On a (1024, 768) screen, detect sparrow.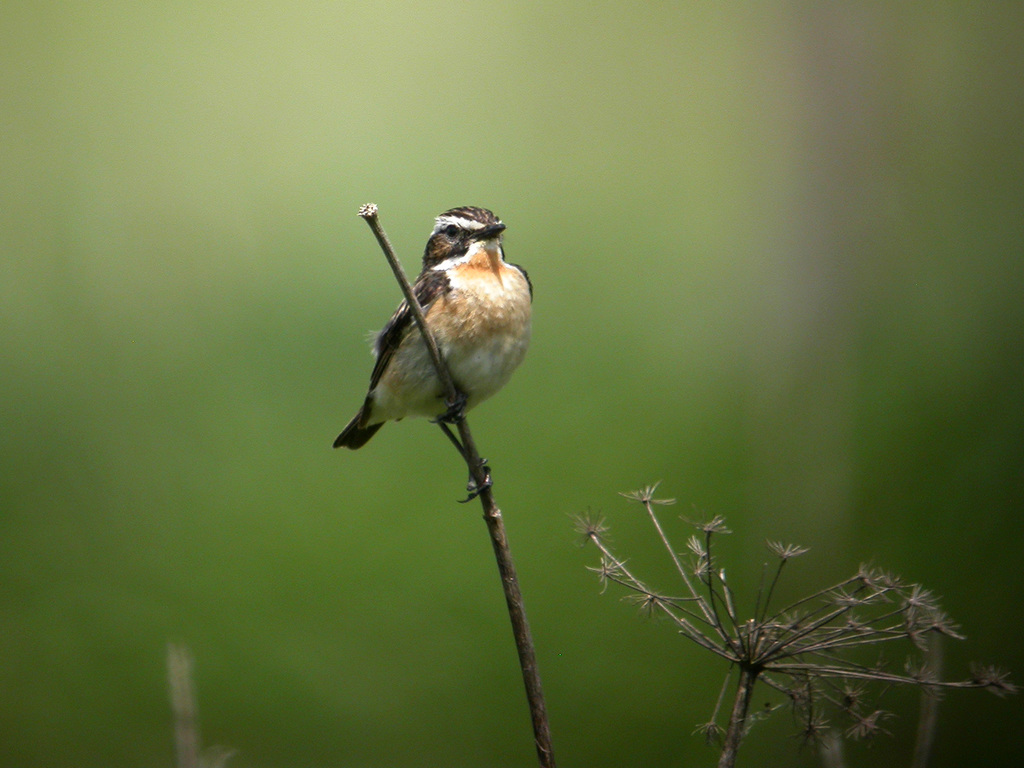
331/207/532/486.
